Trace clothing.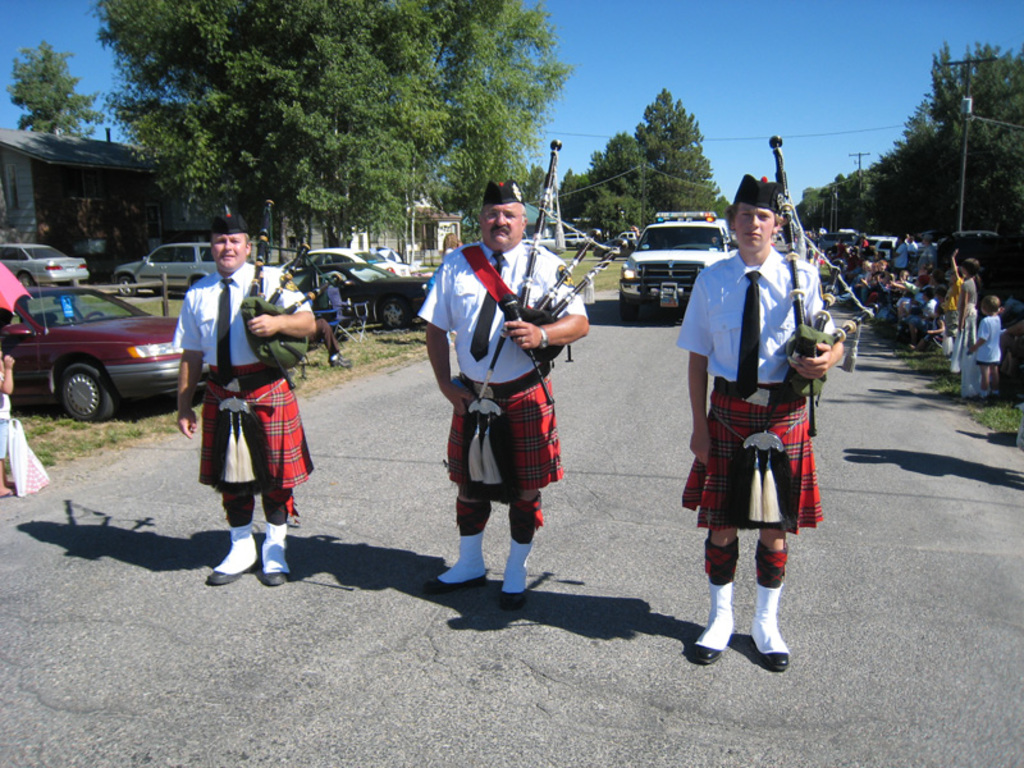
Traced to [x1=891, y1=239, x2=901, y2=274].
